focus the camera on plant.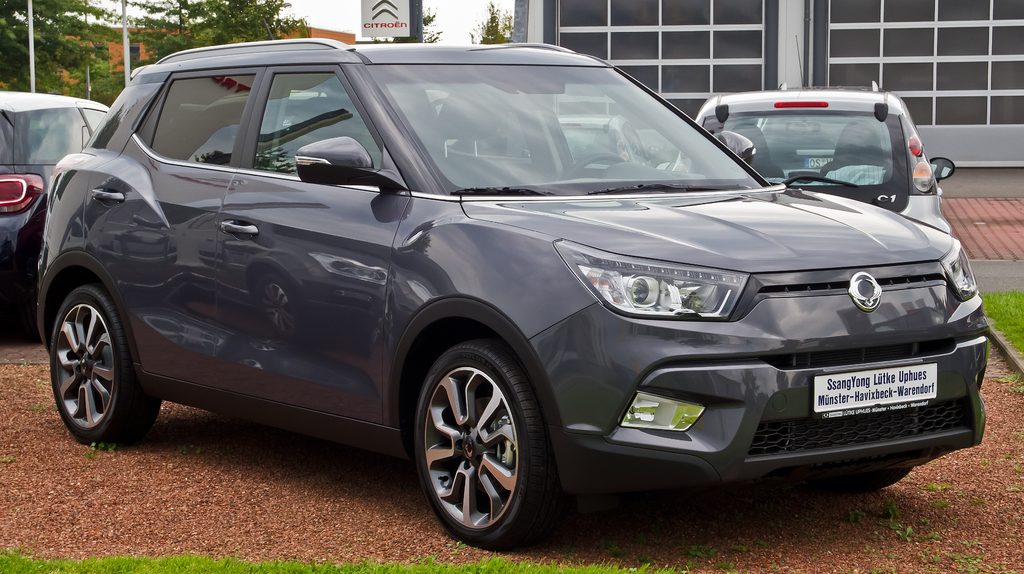
Focus region: (1,455,15,461).
